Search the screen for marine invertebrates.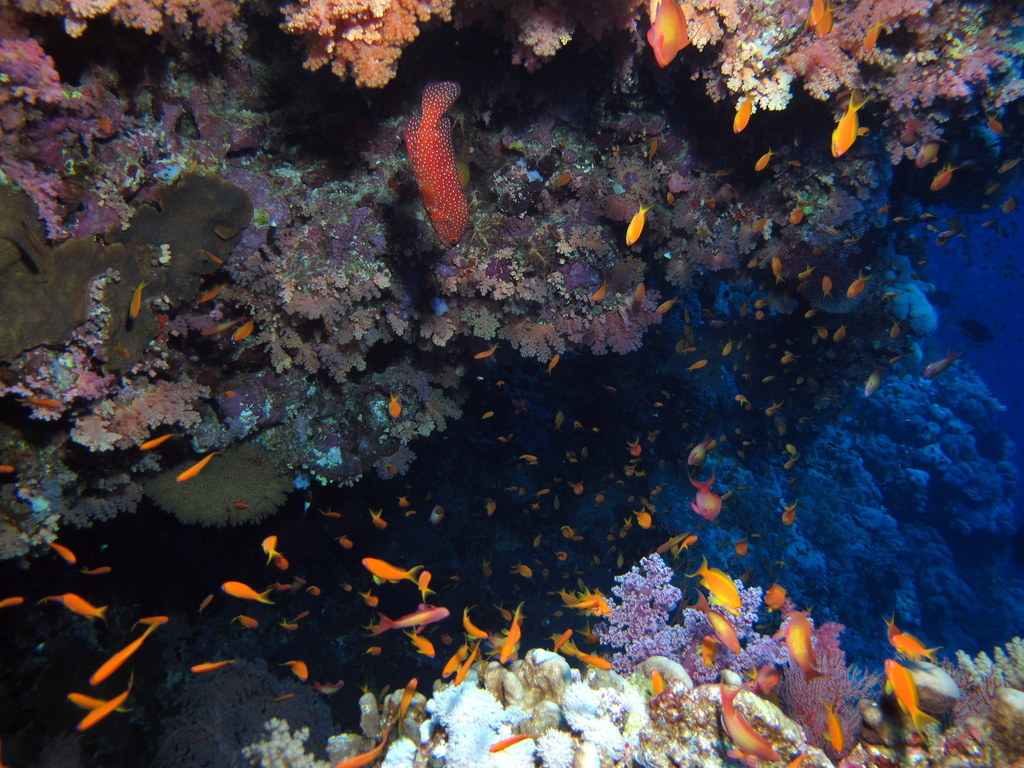
Found at x1=236 y1=713 x2=354 y2=765.
